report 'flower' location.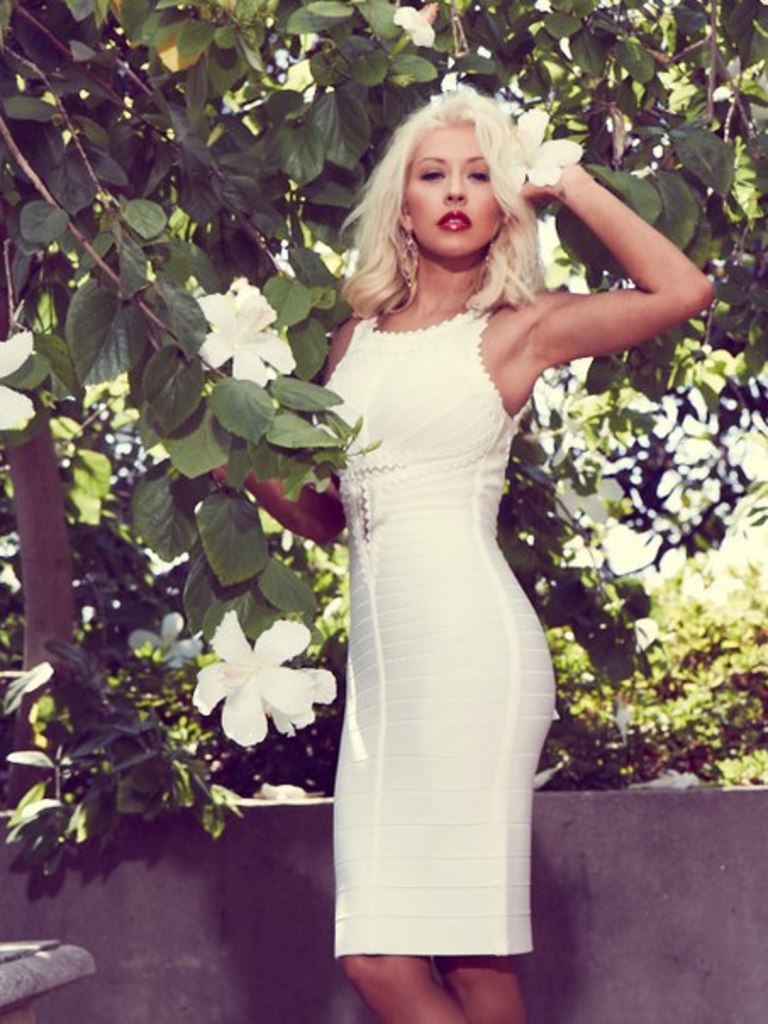
Report: locate(192, 273, 297, 390).
